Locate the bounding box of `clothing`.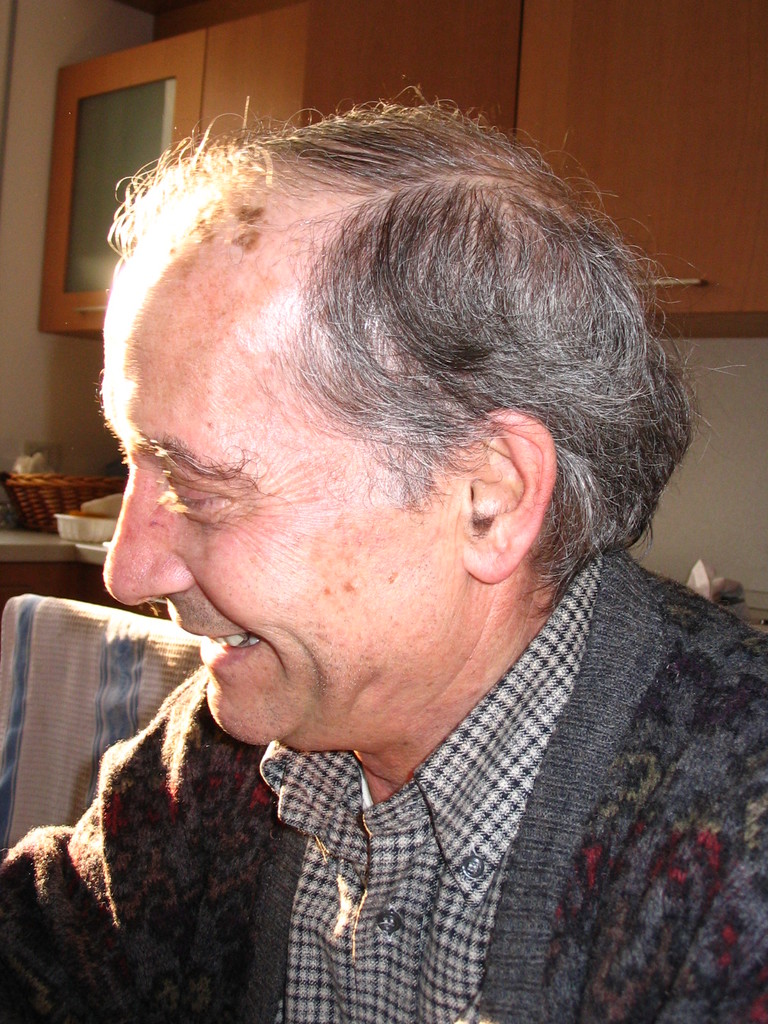
Bounding box: [0, 551, 767, 1023].
